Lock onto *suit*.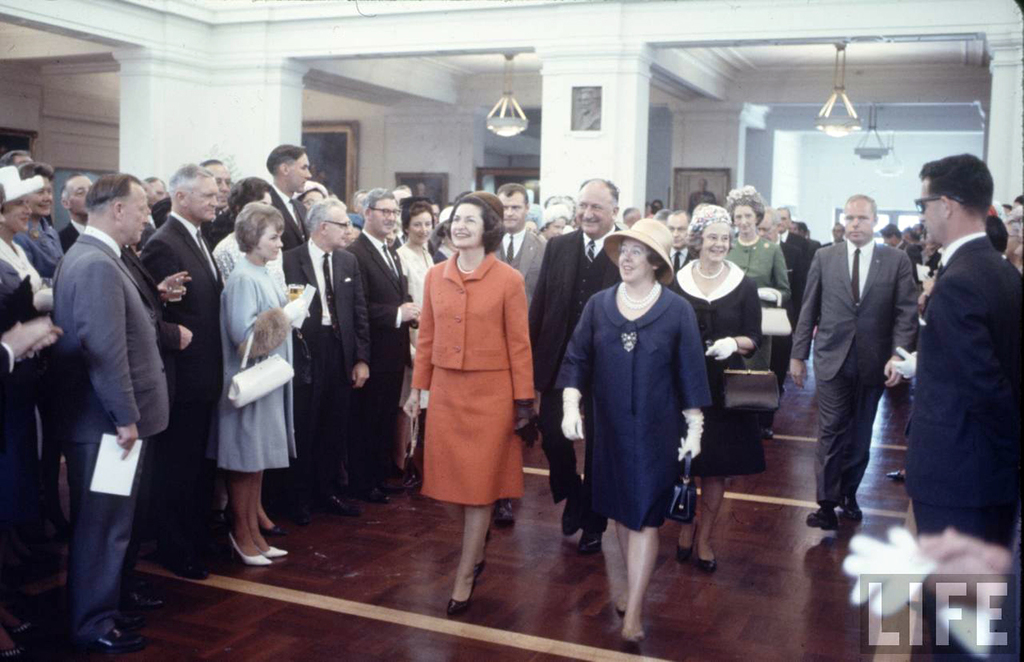
Locked: [806,182,920,543].
